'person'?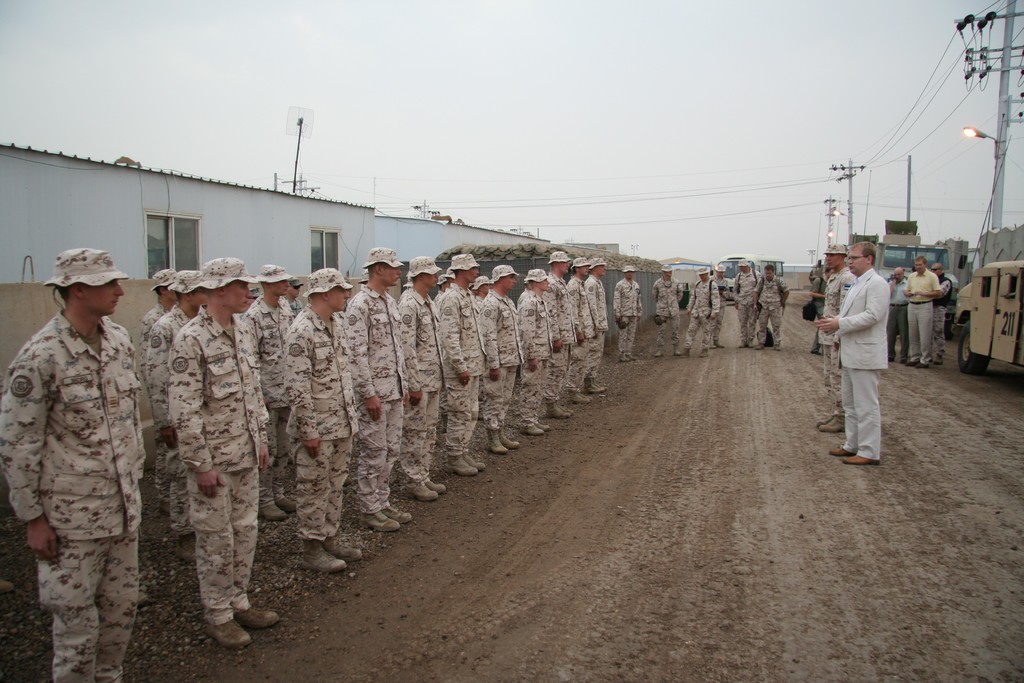
143,268,207,563
